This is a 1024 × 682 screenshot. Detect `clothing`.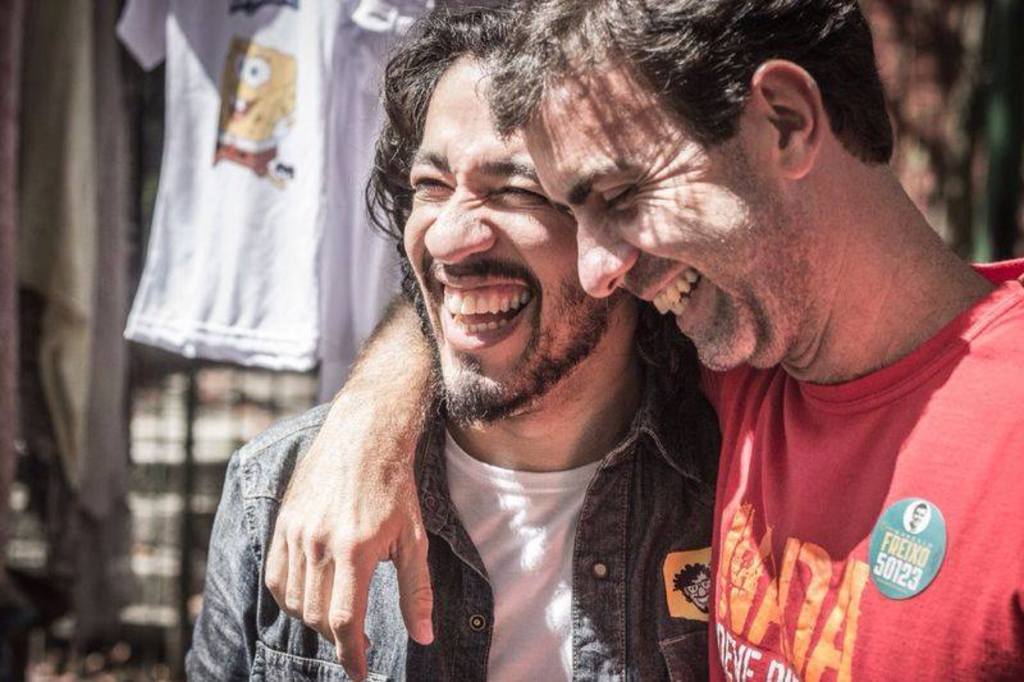
x1=184 y1=349 x2=719 y2=681.
